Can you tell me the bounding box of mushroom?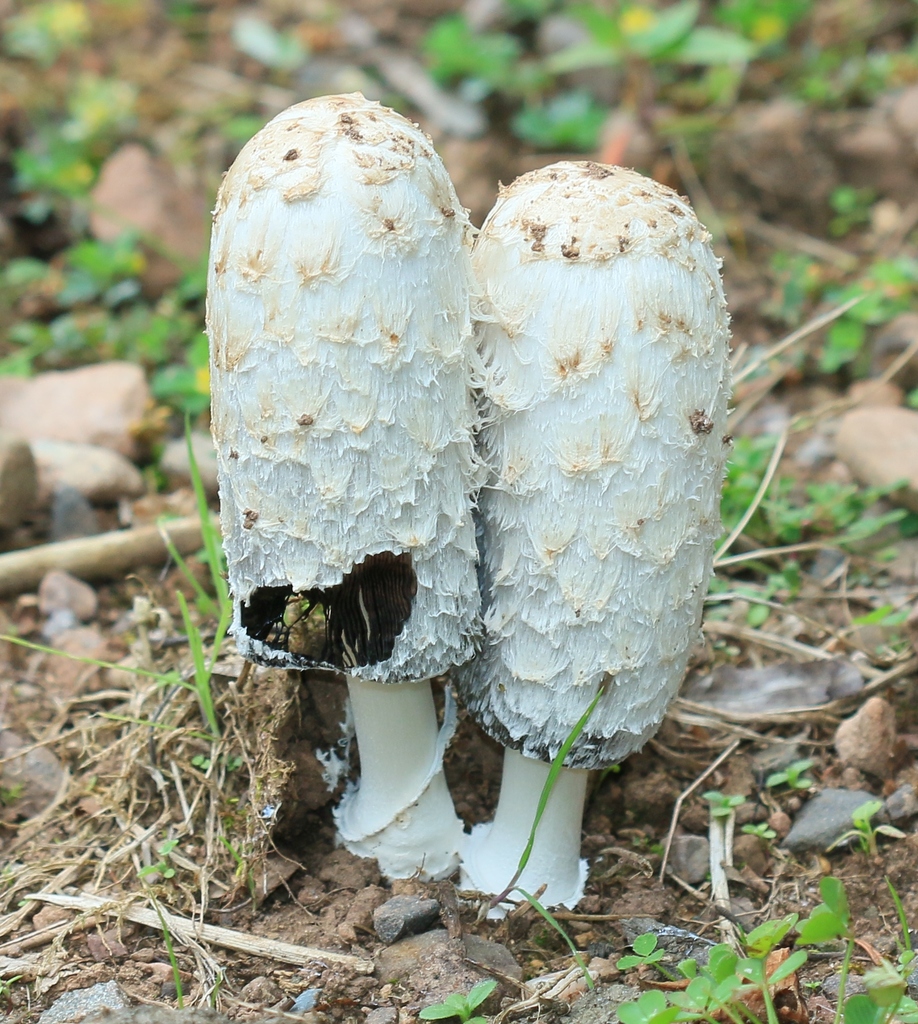
BBox(196, 83, 497, 886).
